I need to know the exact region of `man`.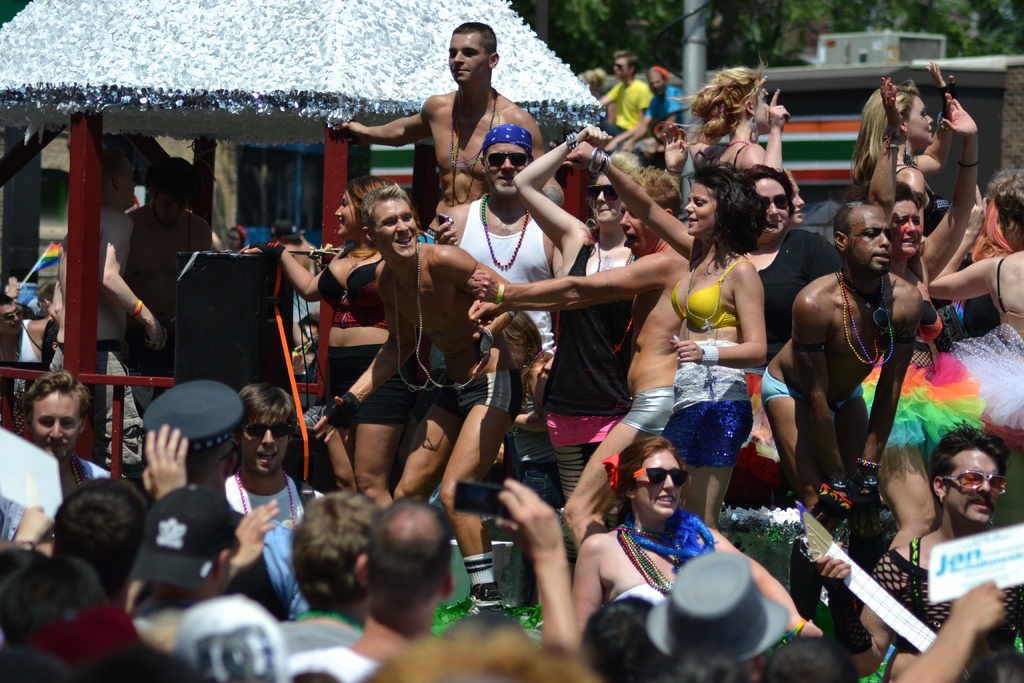
Region: {"left": 435, "top": 124, "right": 564, "bottom": 352}.
